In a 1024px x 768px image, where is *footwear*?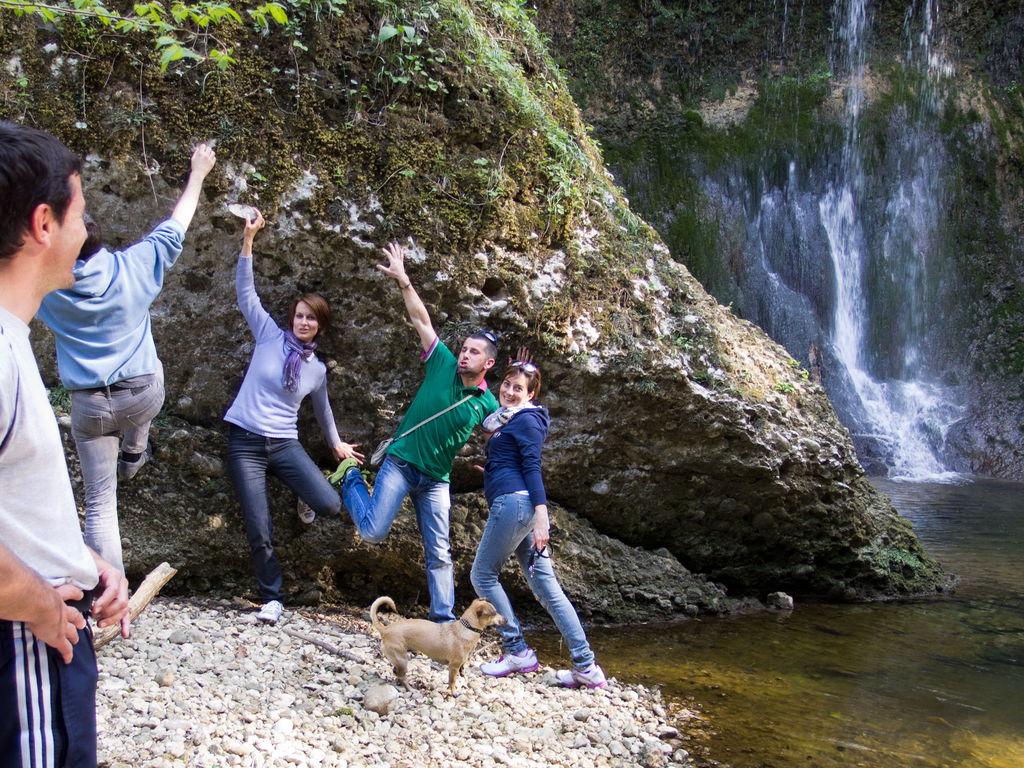
(438, 621, 454, 629).
